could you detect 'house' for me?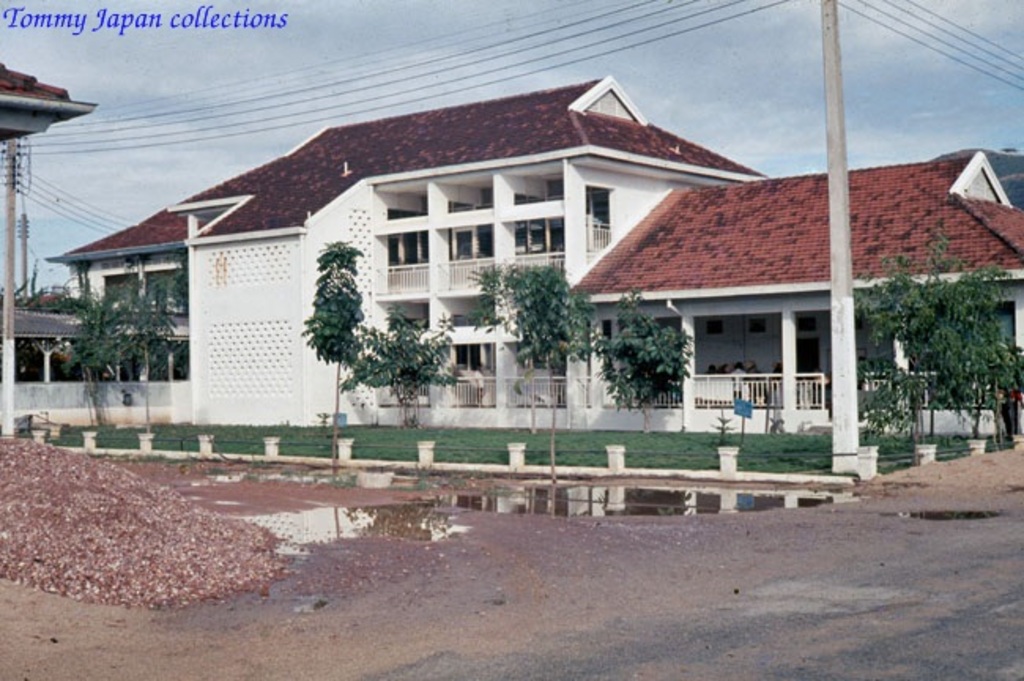
Detection result: <bbox>176, 109, 373, 424</bbox>.
